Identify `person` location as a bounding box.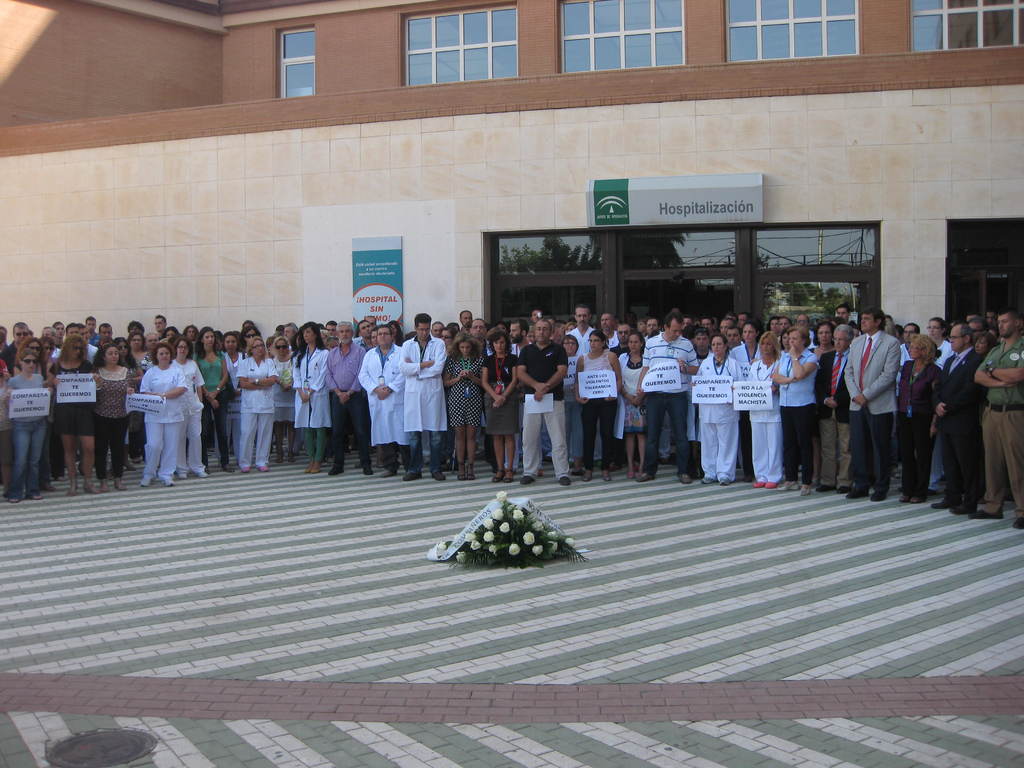
[x1=74, y1=324, x2=99, y2=474].
